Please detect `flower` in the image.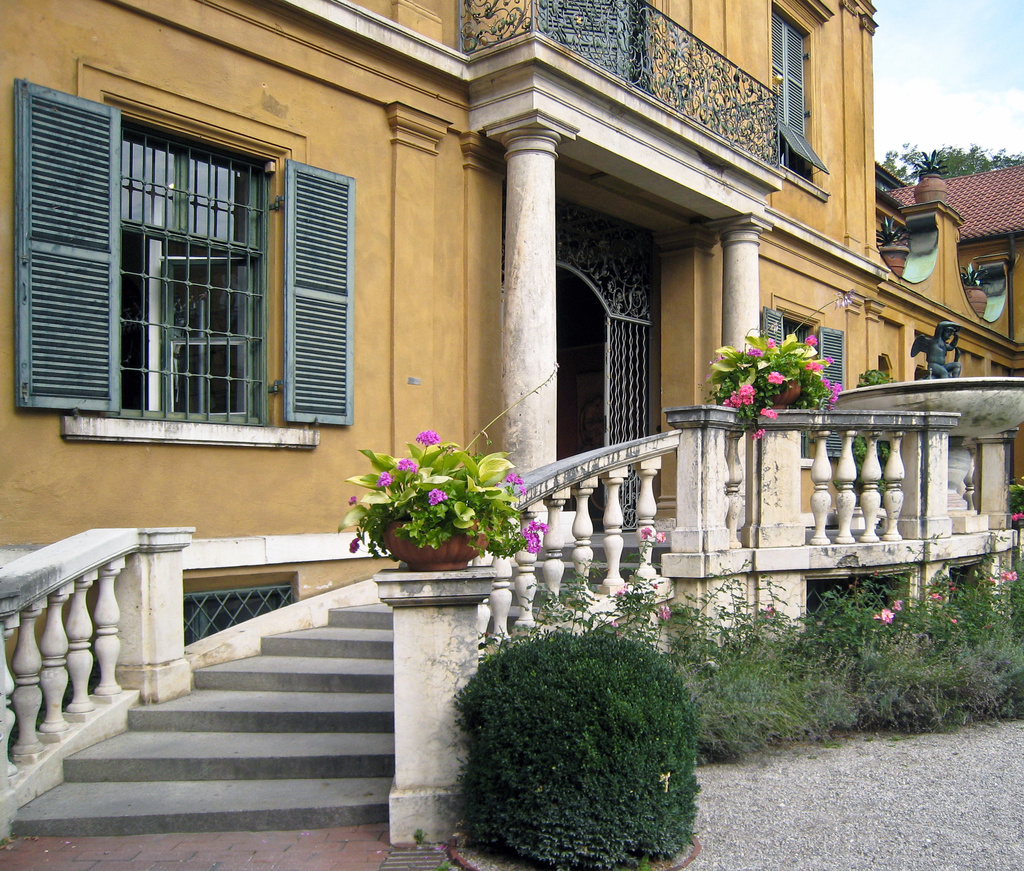
{"x1": 528, "y1": 519, "x2": 548, "y2": 534}.
